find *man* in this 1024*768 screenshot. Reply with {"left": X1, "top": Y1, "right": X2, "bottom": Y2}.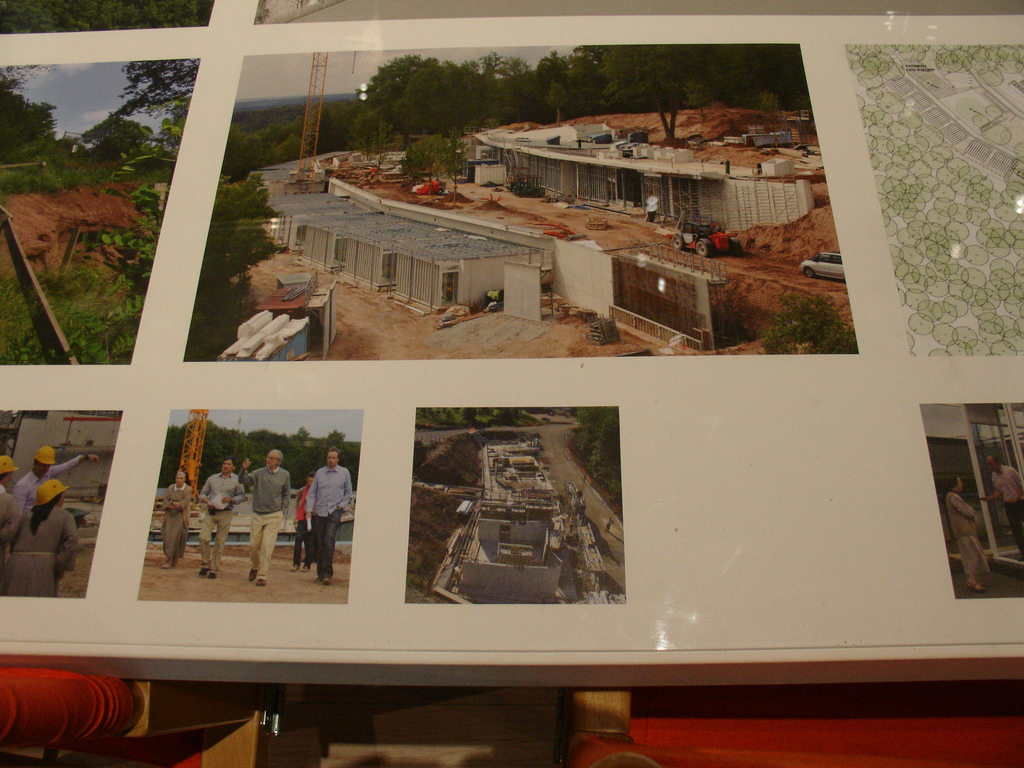
{"left": 13, "top": 446, "right": 100, "bottom": 515}.
